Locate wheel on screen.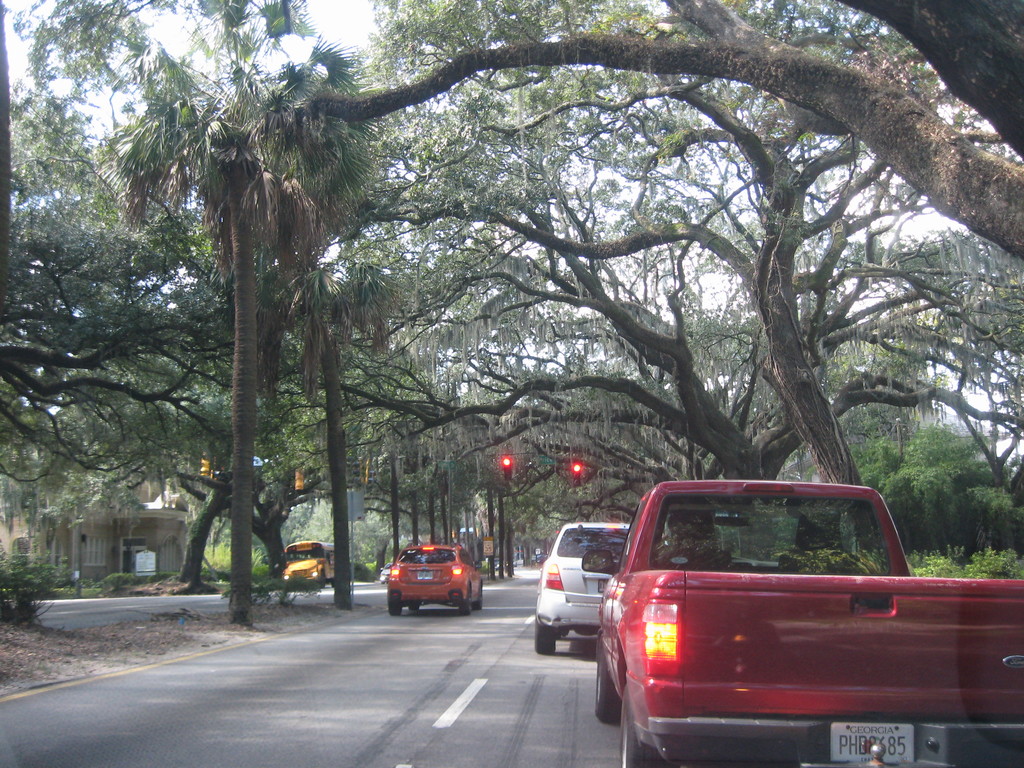
On screen at bbox(476, 581, 483, 611).
